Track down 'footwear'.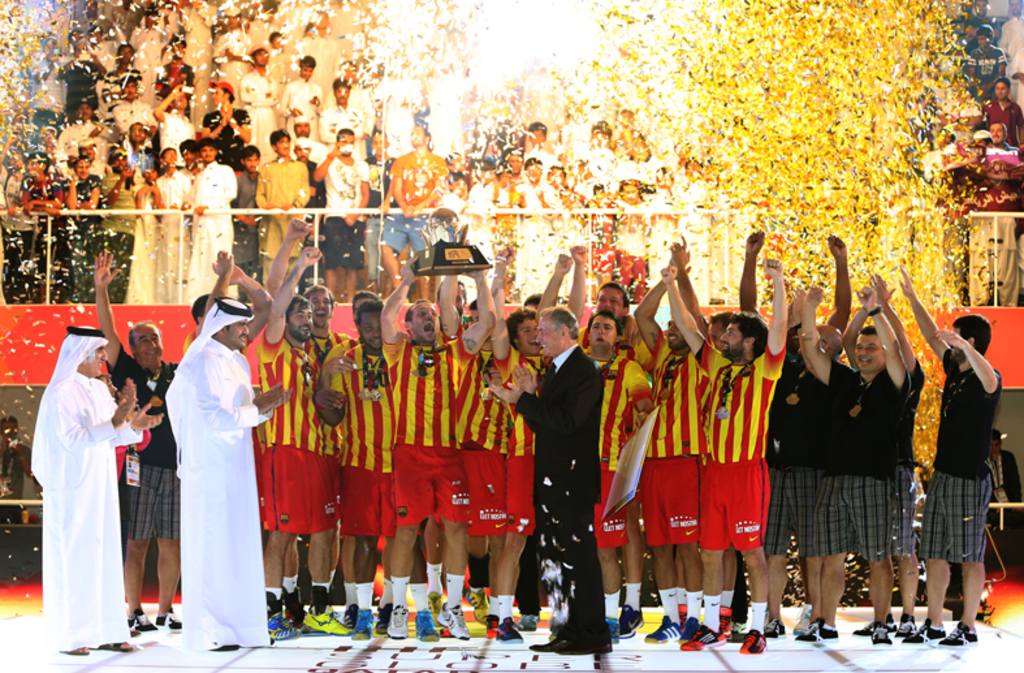
Tracked to bbox(94, 644, 134, 652).
